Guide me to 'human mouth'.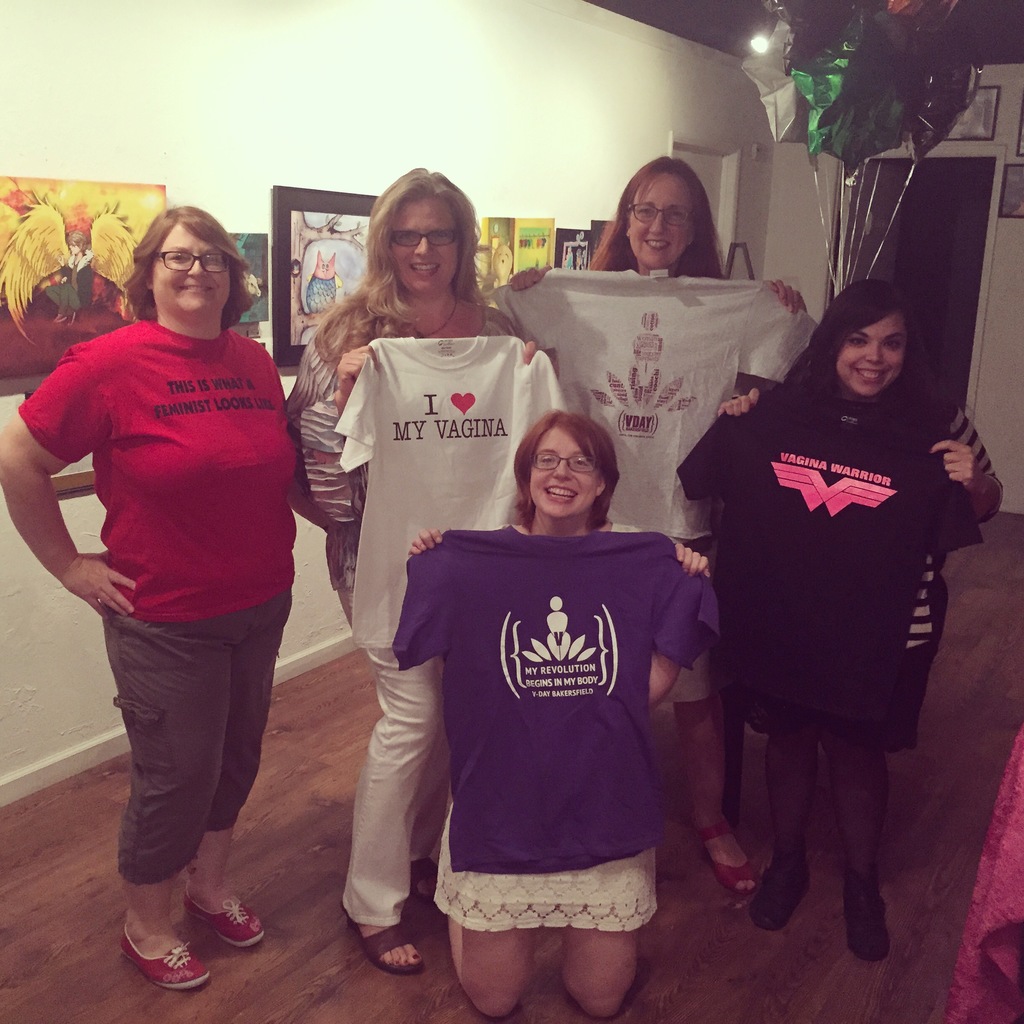
Guidance: (849,366,886,390).
